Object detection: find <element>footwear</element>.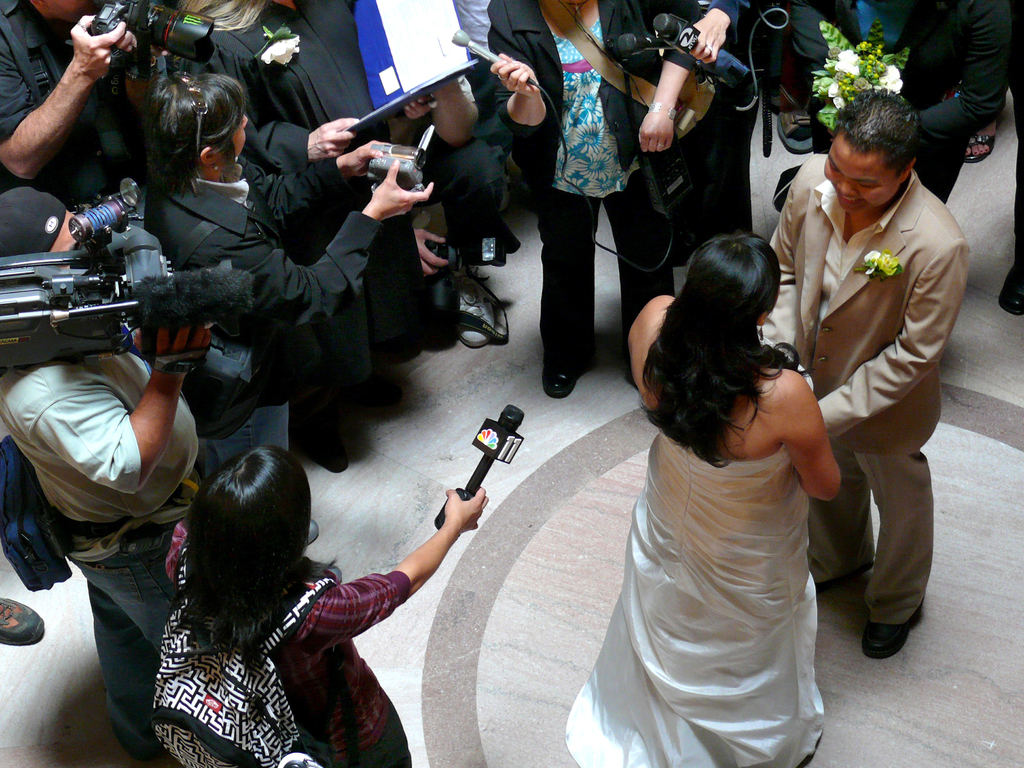
box(961, 135, 999, 165).
